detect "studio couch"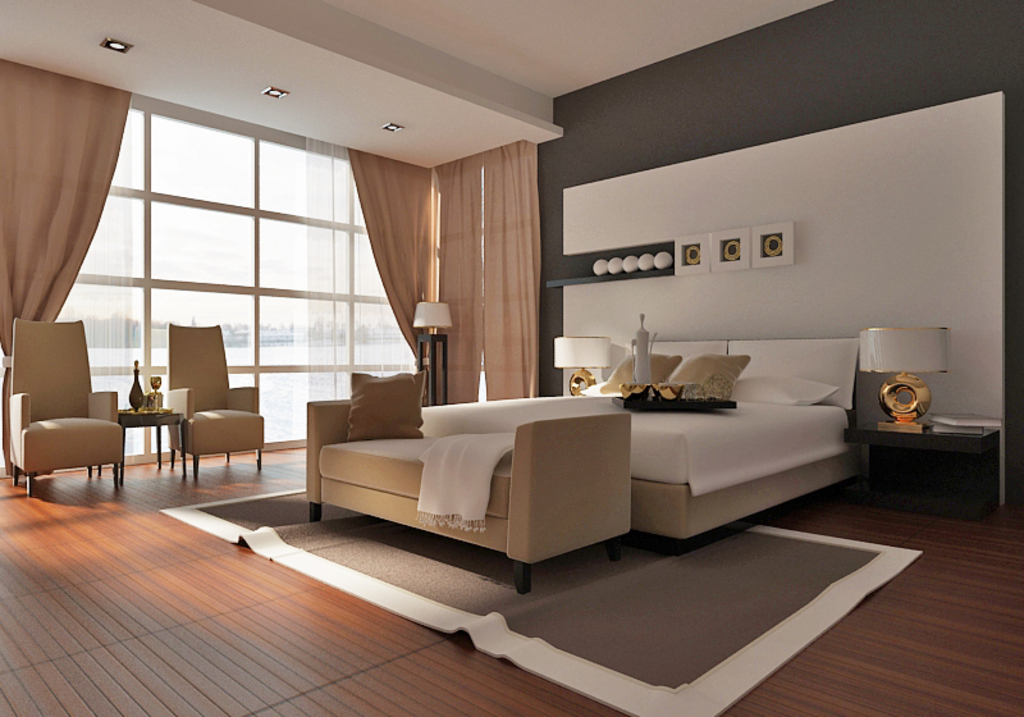
locate(292, 364, 637, 586)
